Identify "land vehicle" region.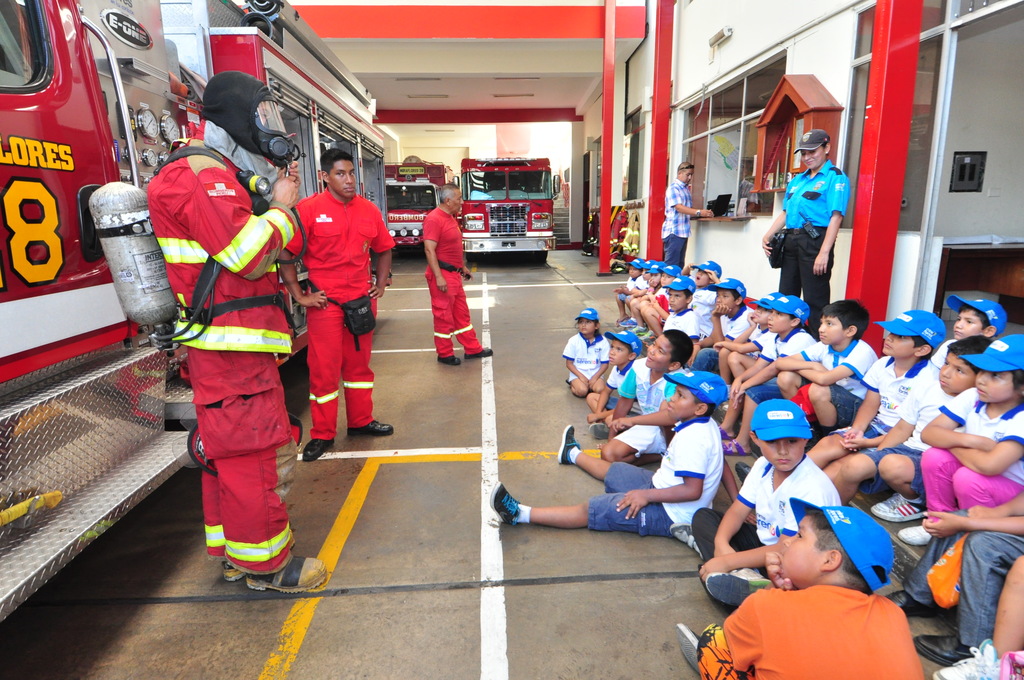
Region: Rect(0, 0, 387, 628).
